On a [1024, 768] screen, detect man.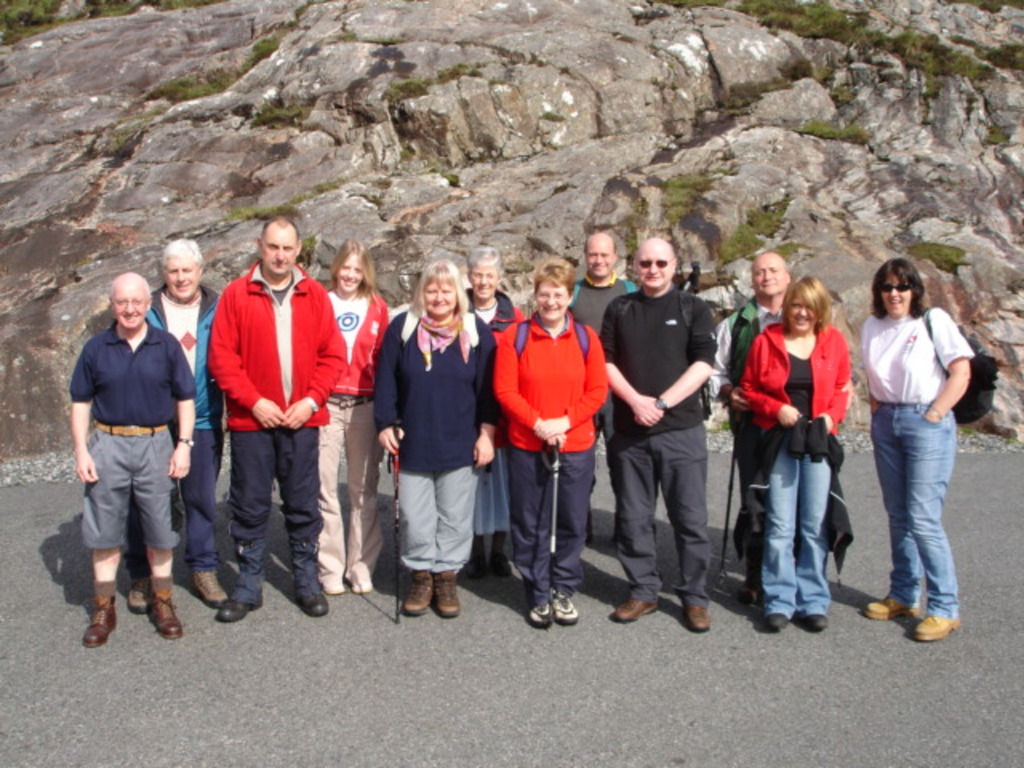
pyautogui.locateOnScreen(718, 245, 798, 600).
